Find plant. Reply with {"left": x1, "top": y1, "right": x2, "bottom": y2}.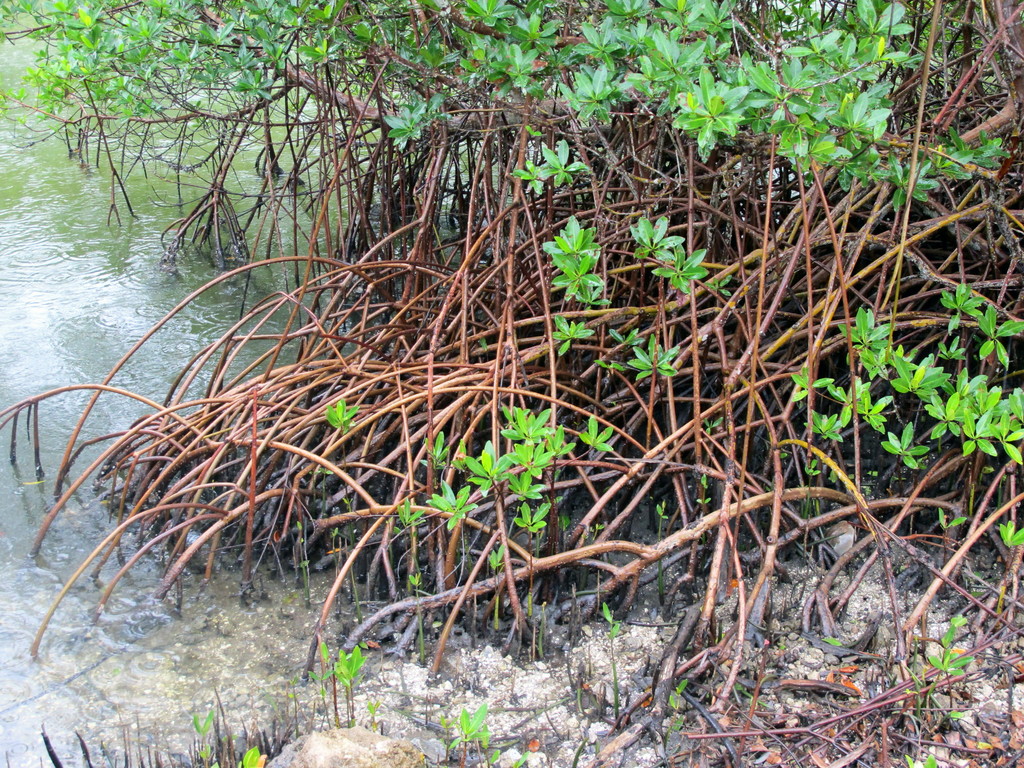
{"left": 804, "top": 399, "right": 851, "bottom": 472}.
